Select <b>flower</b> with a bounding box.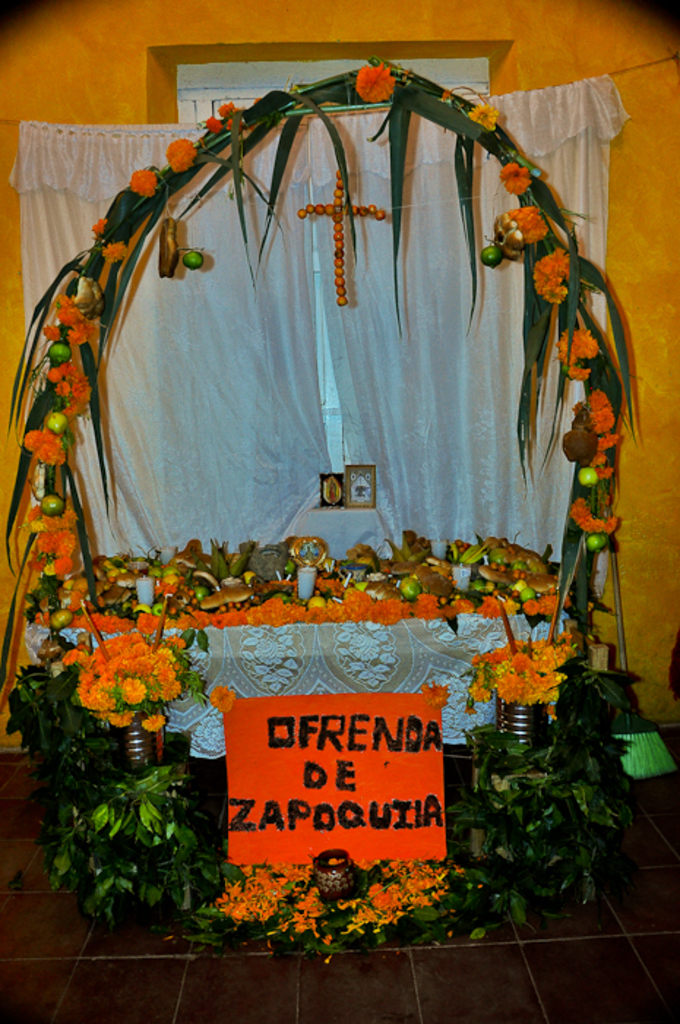
(424,680,449,707).
